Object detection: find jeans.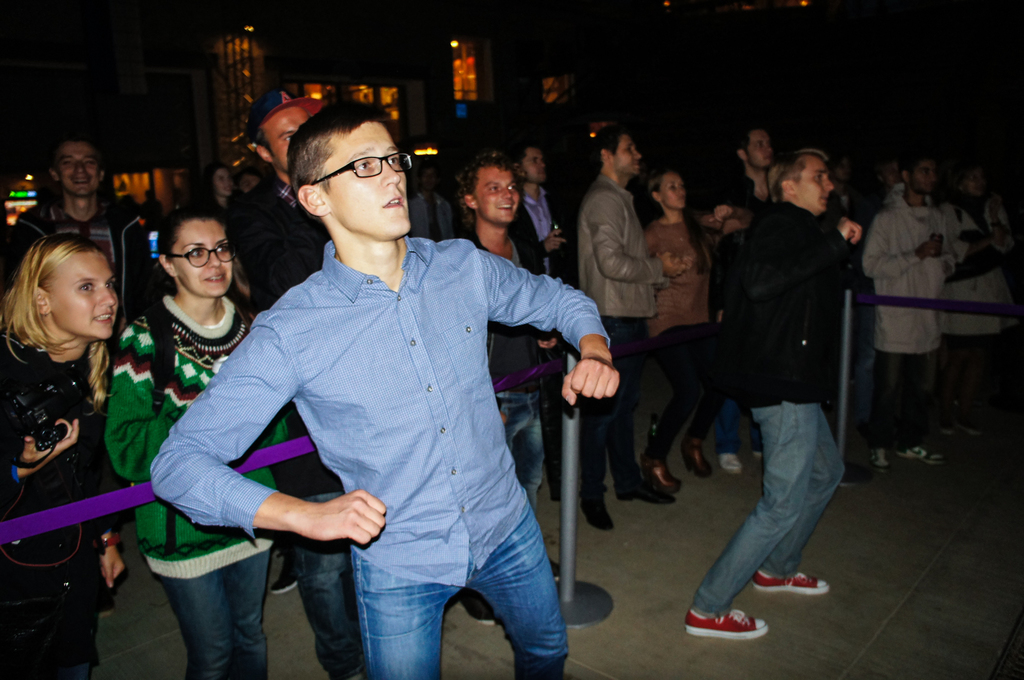
box=[499, 396, 538, 496].
